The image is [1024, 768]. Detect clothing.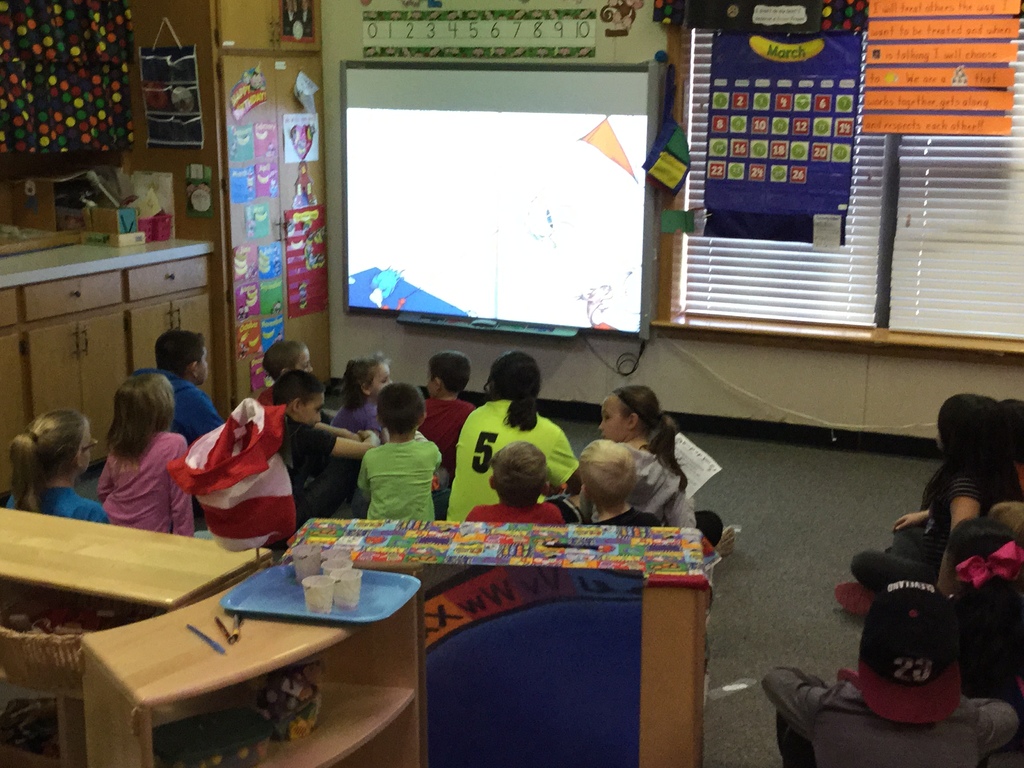
Detection: <region>849, 468, 992, 591</region>.
